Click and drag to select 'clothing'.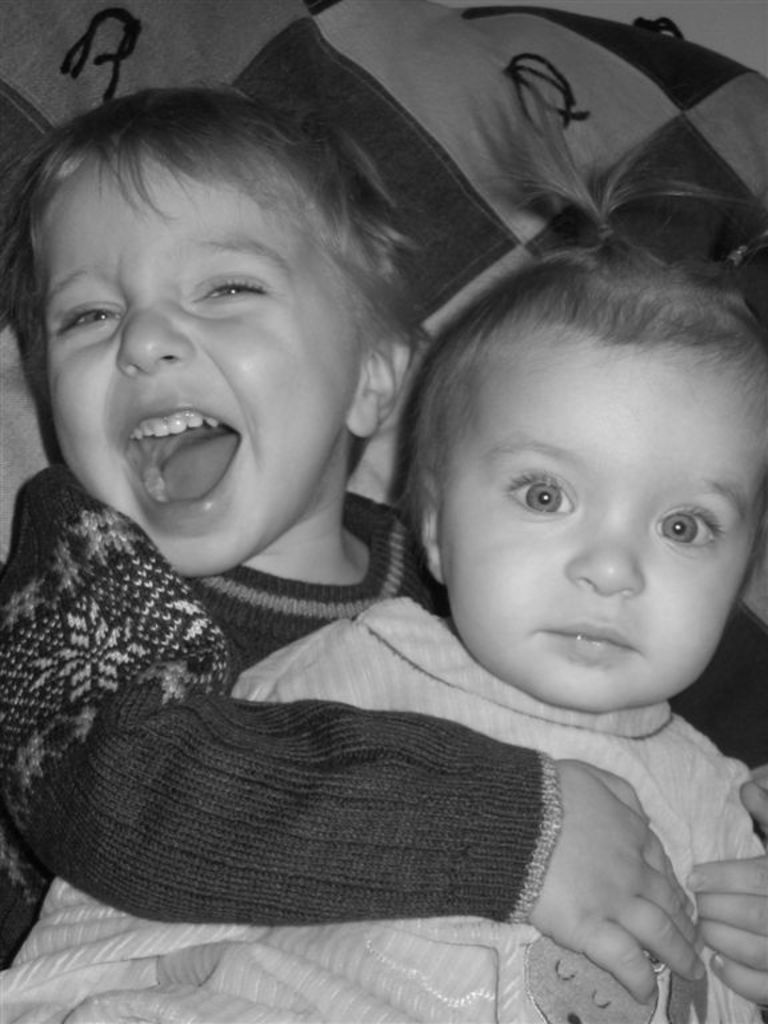
Selection: x1=0 y1=453 x2=565 y2=917.
